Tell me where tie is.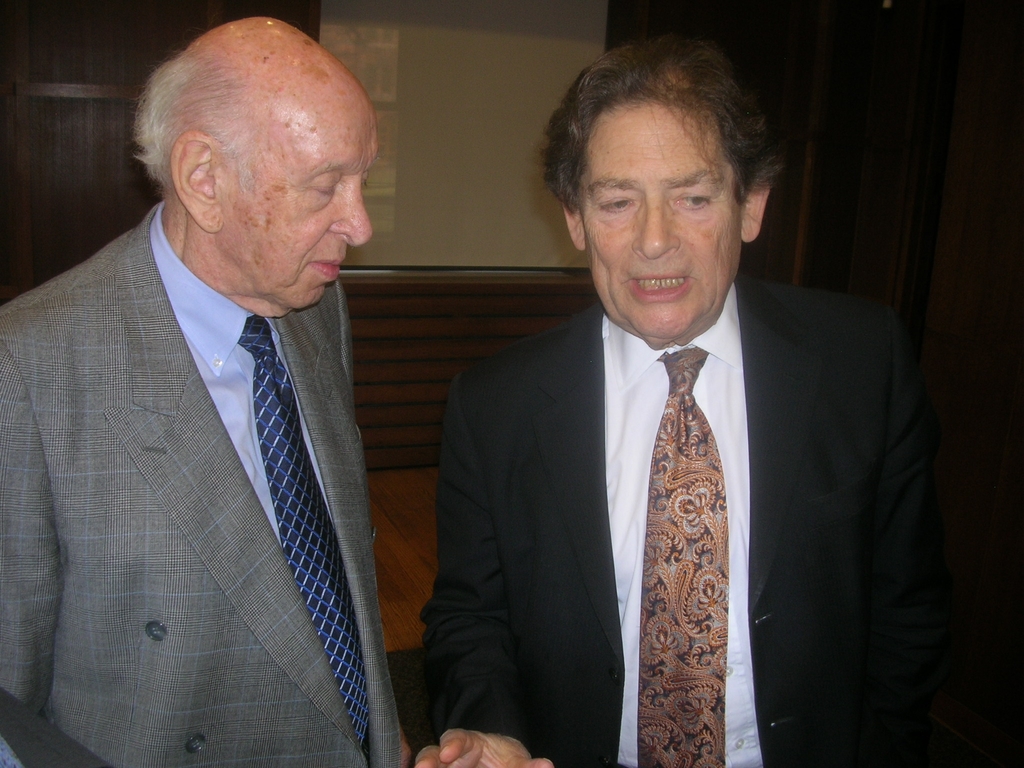
tie is at box=[241, 317, 375, 759].
